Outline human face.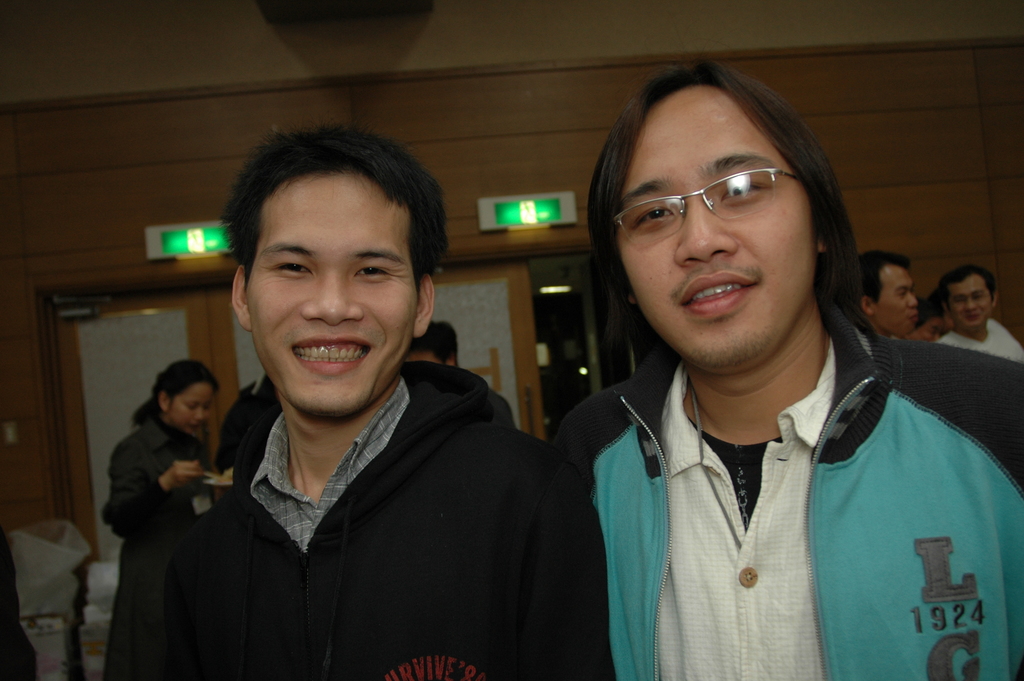
Outline: [x1=164, y1=382, x2=216, y2=438].
